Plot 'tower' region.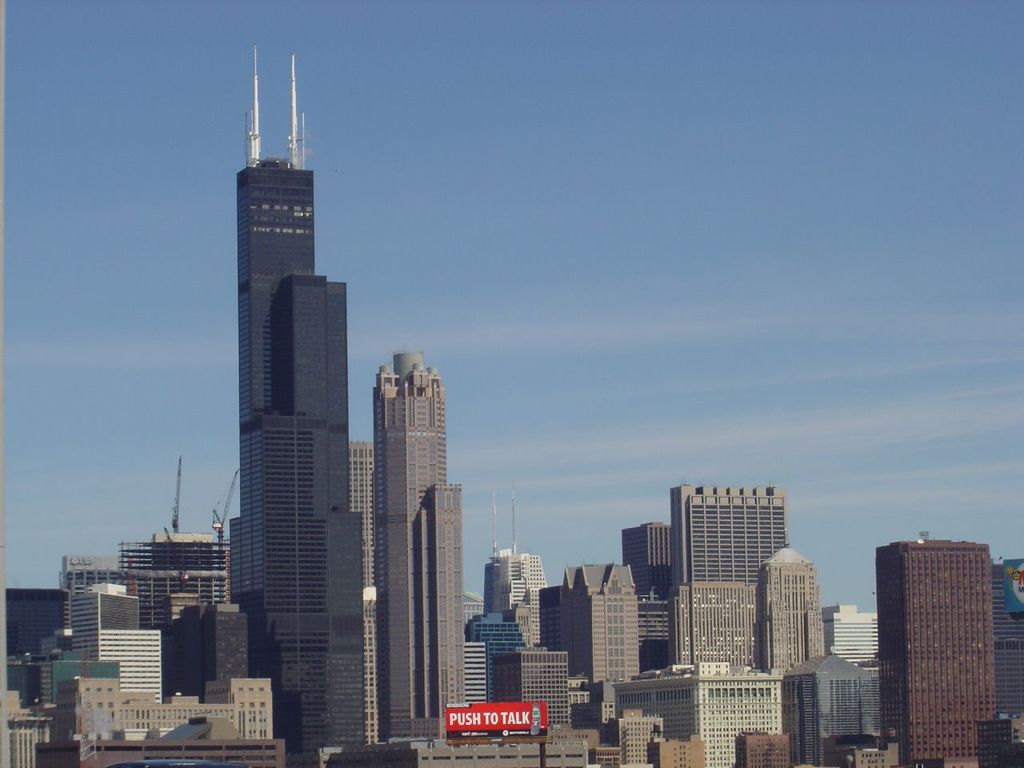
Plotted at <box>196,46,362,674</box>.
